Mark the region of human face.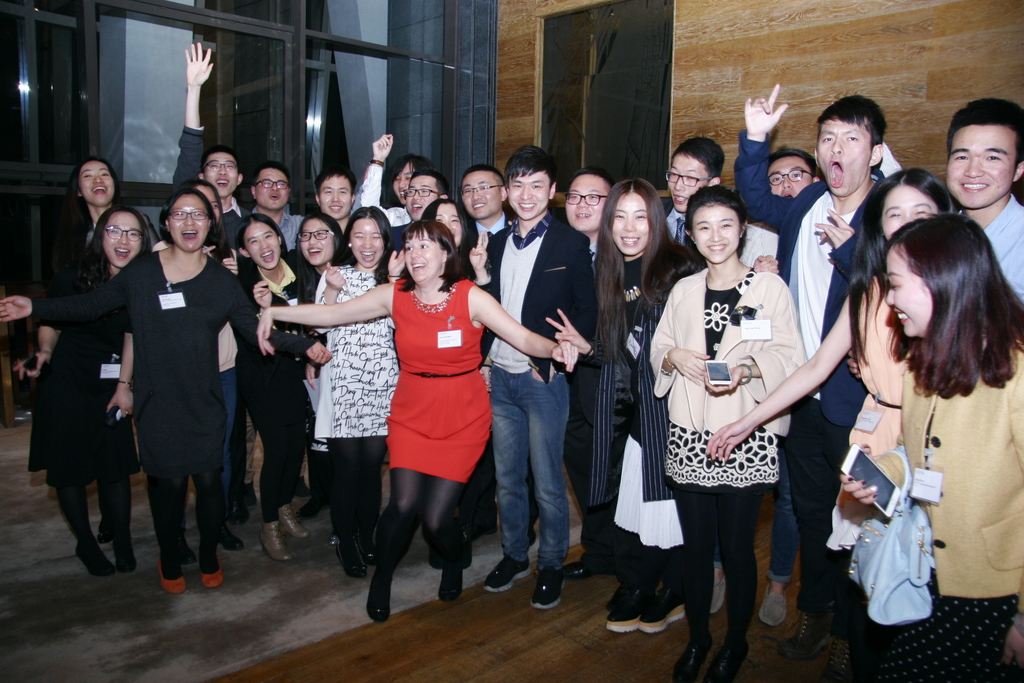
Region: x1=767 y1=154 x2=812 y2=197.
